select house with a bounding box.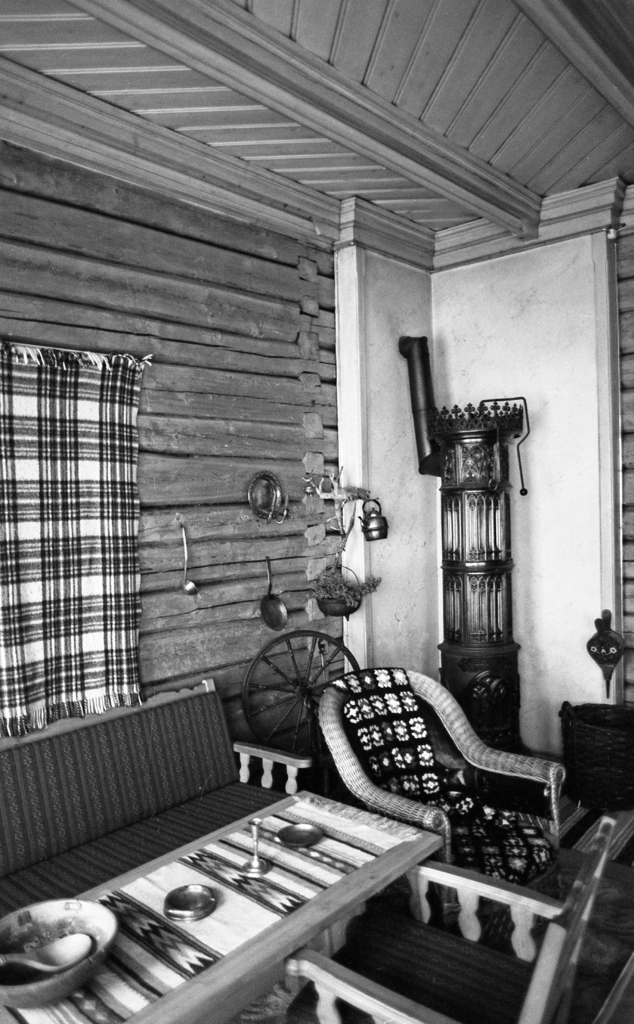
(12,0,621,1023).
